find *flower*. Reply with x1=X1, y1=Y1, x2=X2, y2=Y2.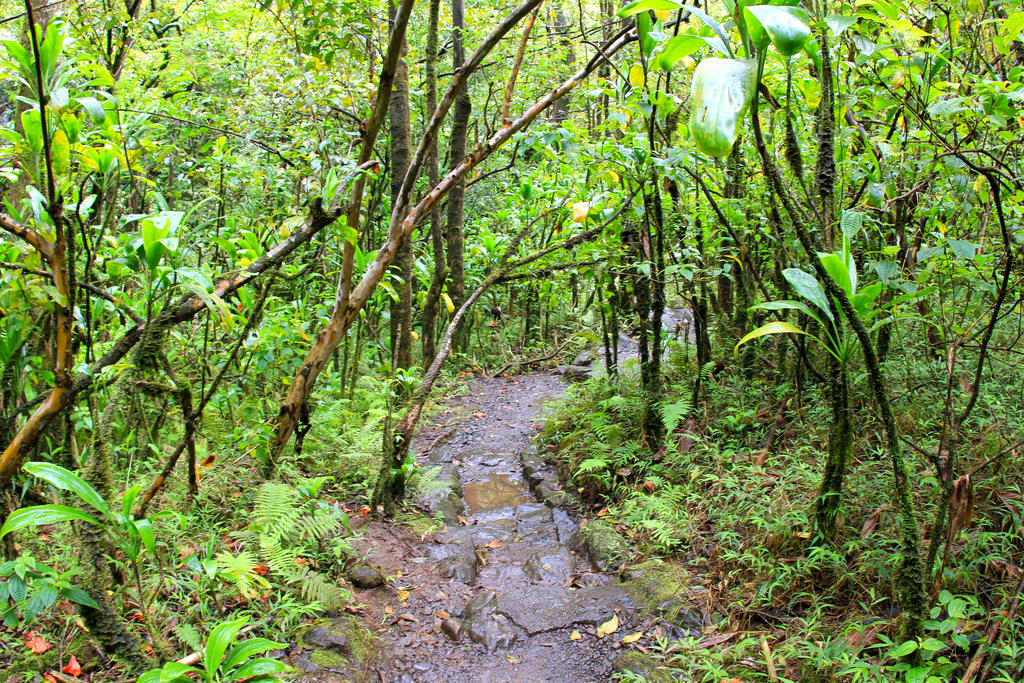
x1=148, y1=602, x2=159, y2=620.
